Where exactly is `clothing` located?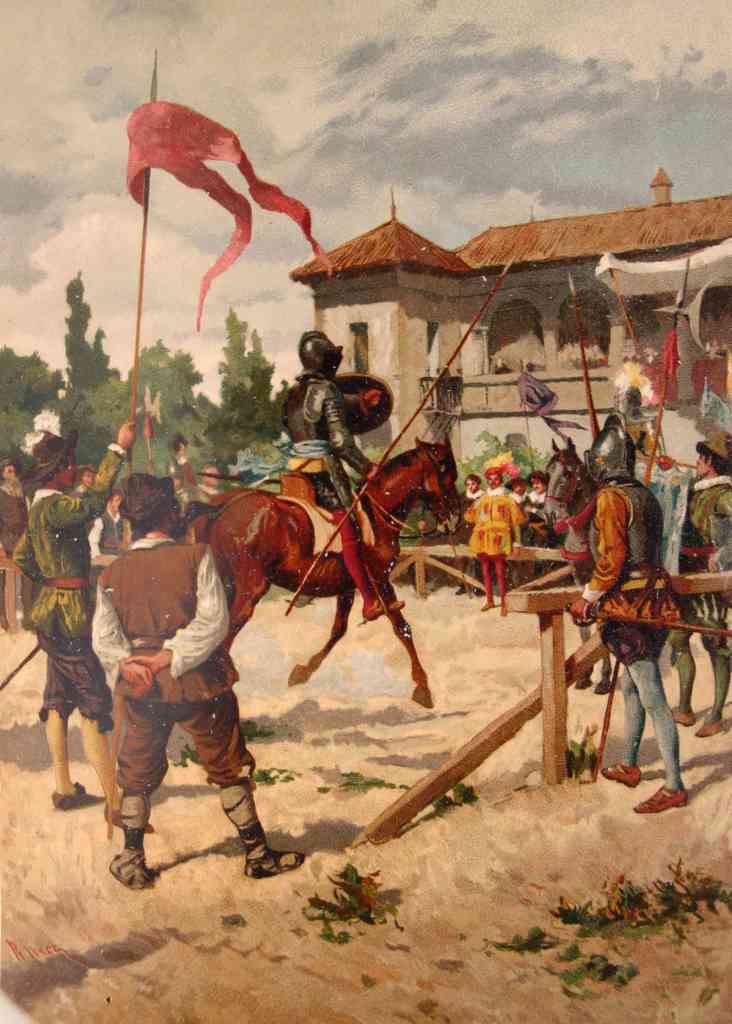
Its bounding box is 532:491:547:541.
